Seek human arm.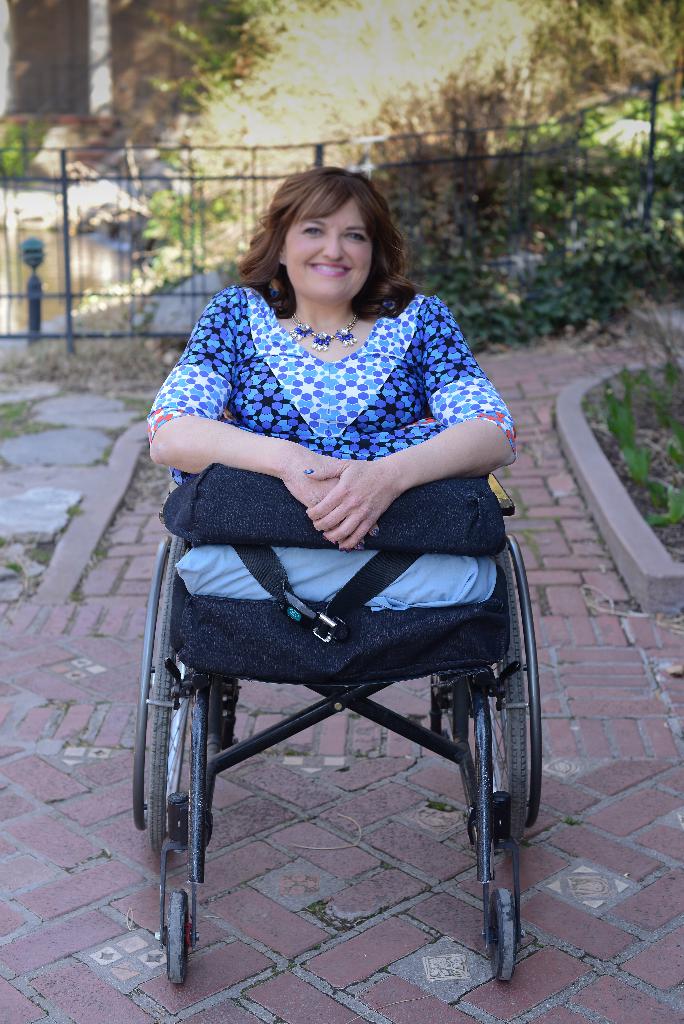
[280,294,518,552].
